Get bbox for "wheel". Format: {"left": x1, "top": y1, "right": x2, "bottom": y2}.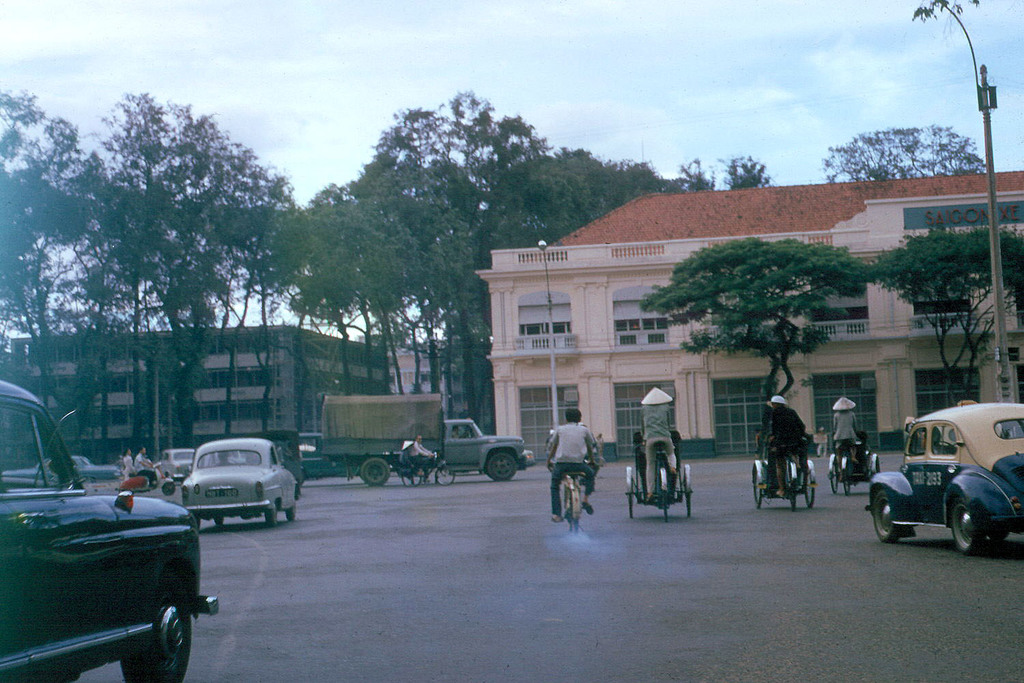
{"left": 565, "top": 484, "right": 582, "bottom": 535}.
